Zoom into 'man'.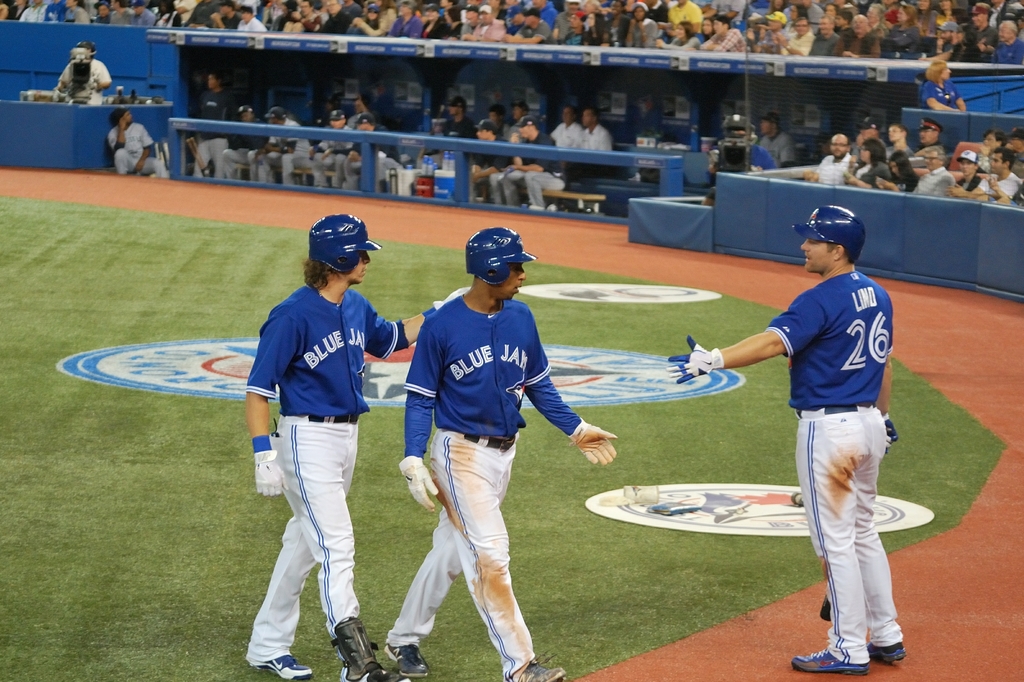
Zoom target: <region>255, 105, 312, 188</region>.
